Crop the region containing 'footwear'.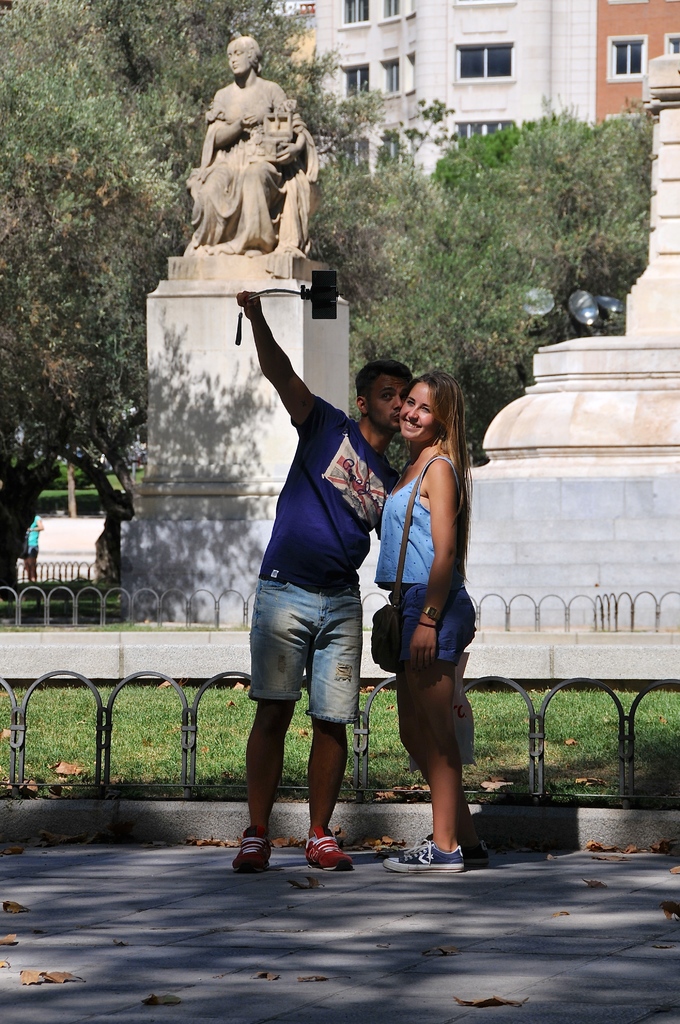
Crop region: [387,837,462,872].
